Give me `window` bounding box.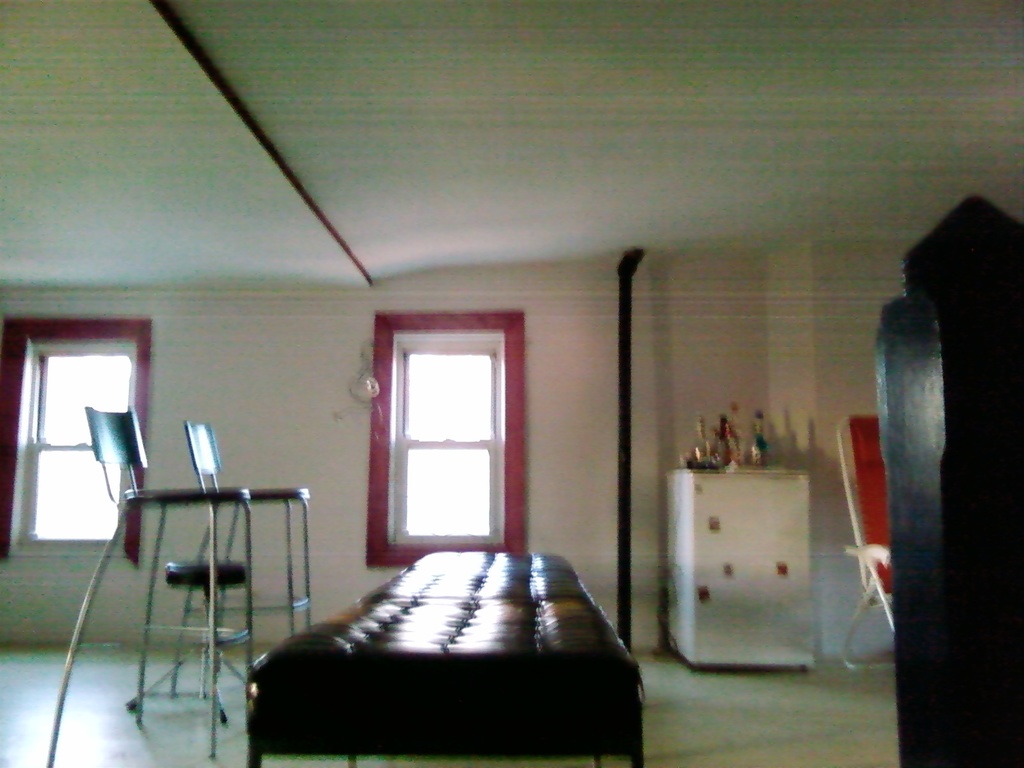
x1=24 y1=300 x2=146 y2=544.
